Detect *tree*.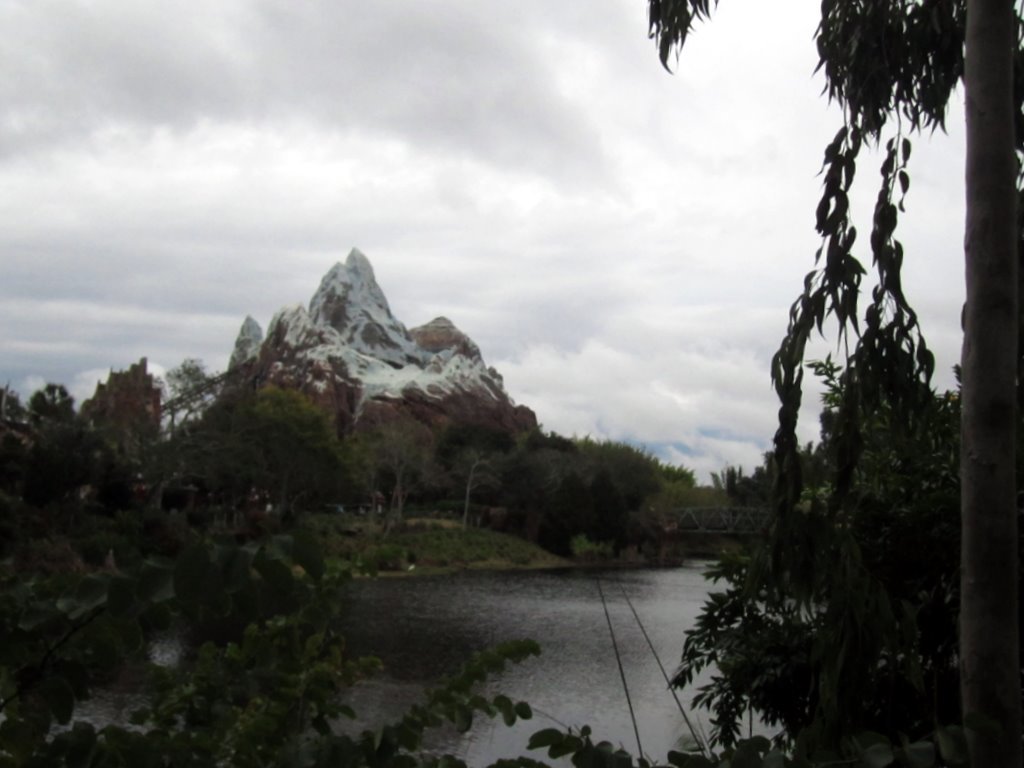
Detected at (left=638, top=0, right=1023, bottom=767).
